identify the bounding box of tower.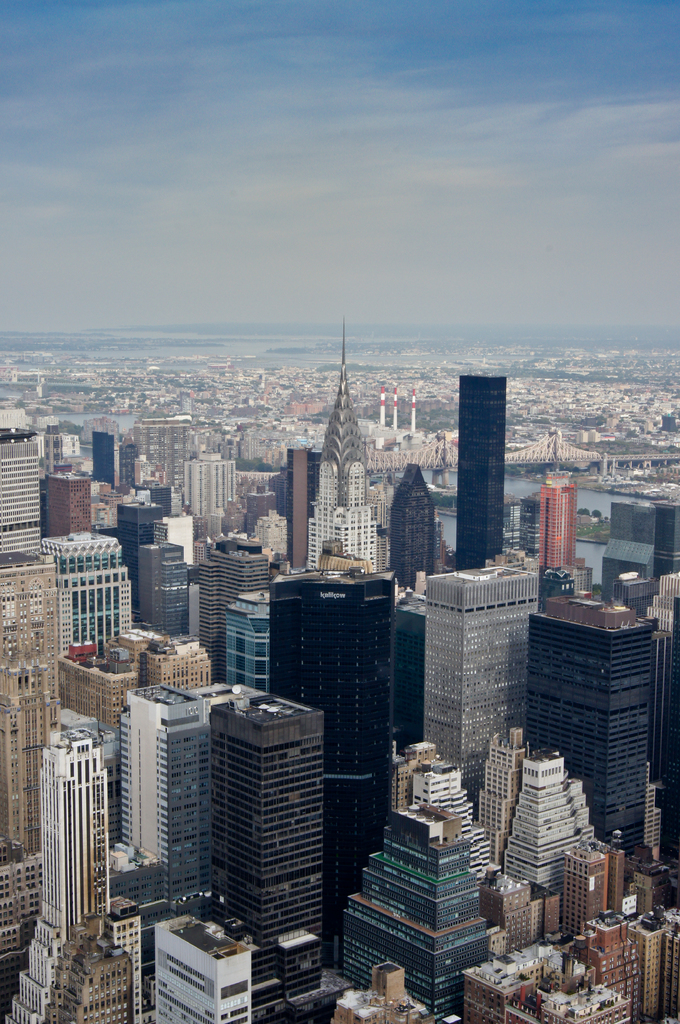
x1=289 y1=449 x2=308 y2=568.
